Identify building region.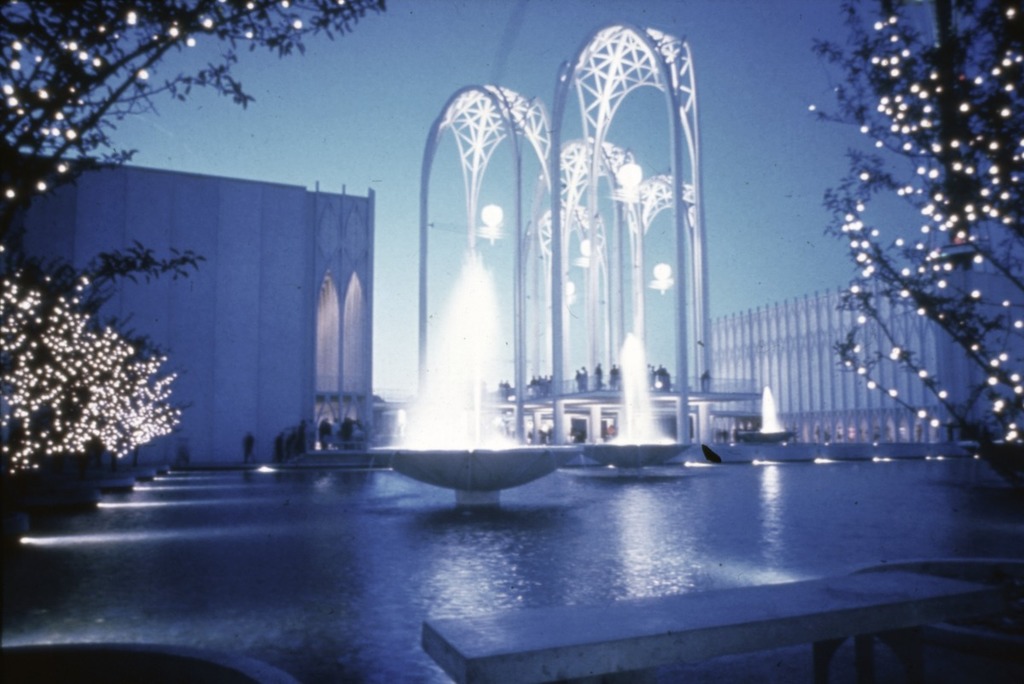
Region: bbox=(699, 241, 1023, 448).
